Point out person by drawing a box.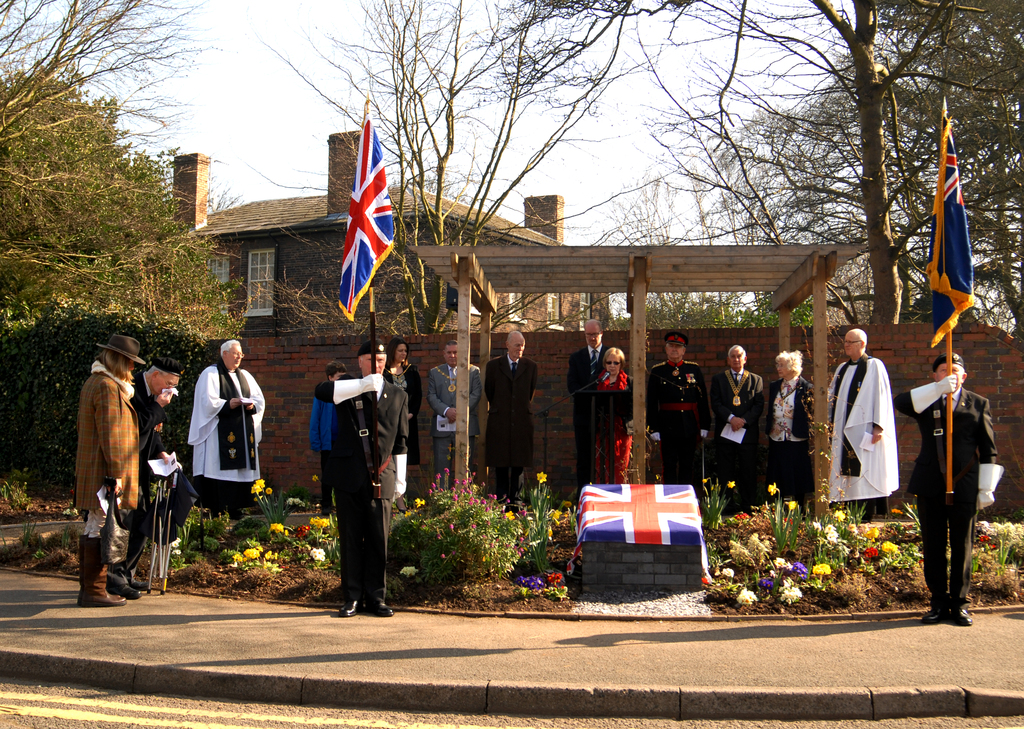
locate(425, 332, 480, 484).
